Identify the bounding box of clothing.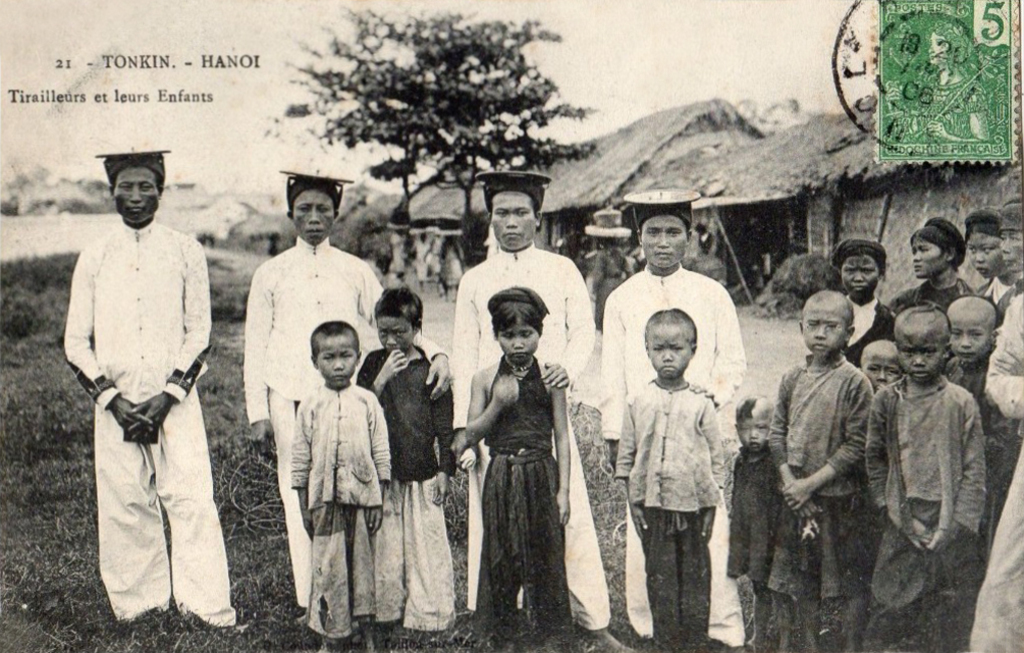
<box>598,252,751,652</box>.
